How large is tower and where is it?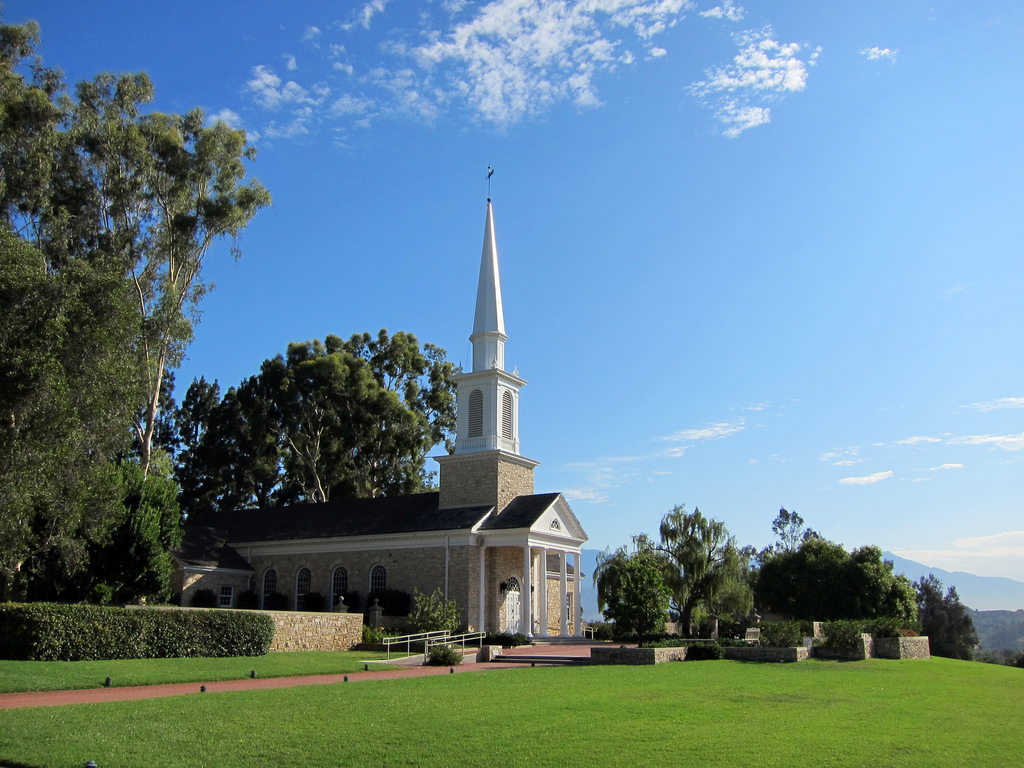
Bounding box: l=296, t=176, r=563, b=609.
